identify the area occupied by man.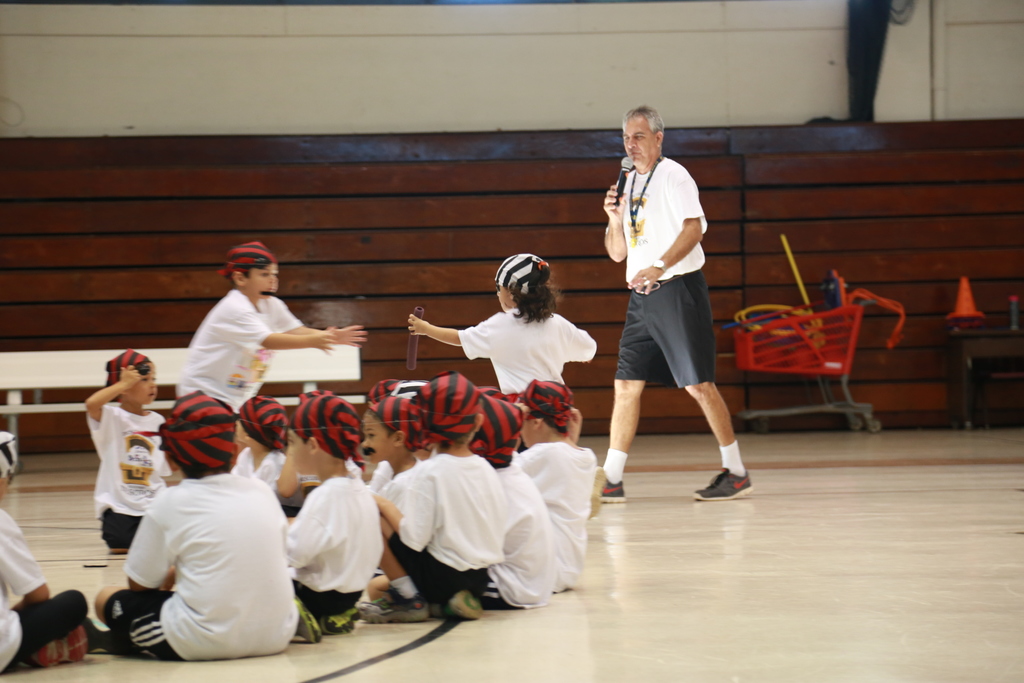
Area: 173/252/353/445.
